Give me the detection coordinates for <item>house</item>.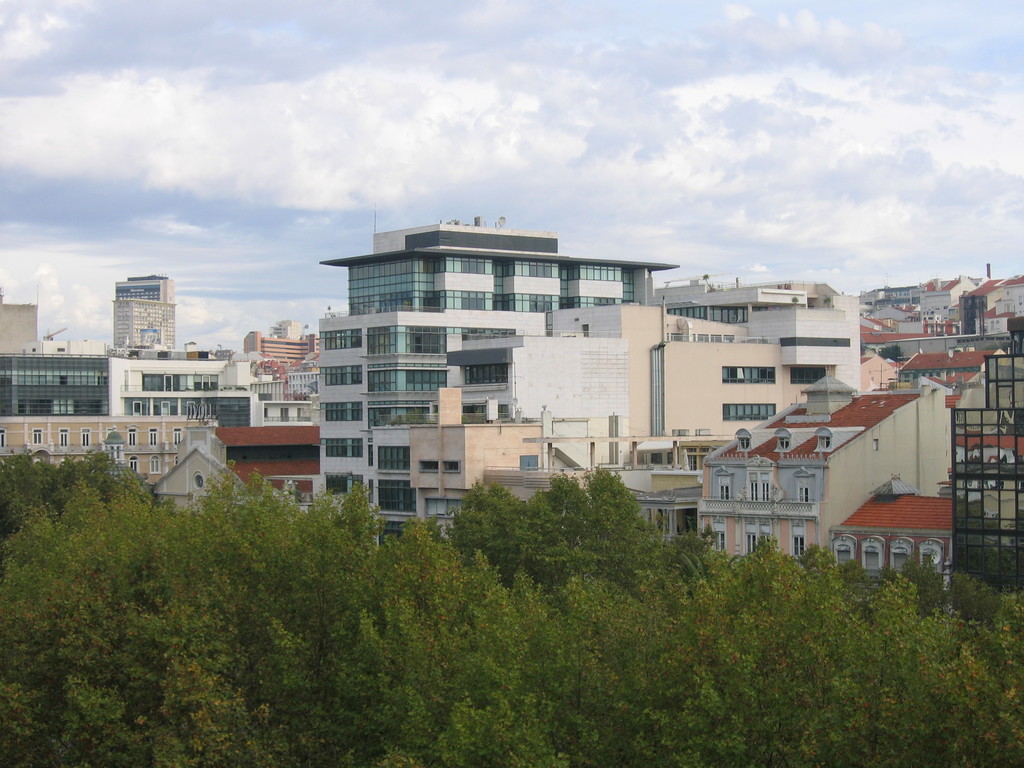
rect(858, 352, 906, 397).
